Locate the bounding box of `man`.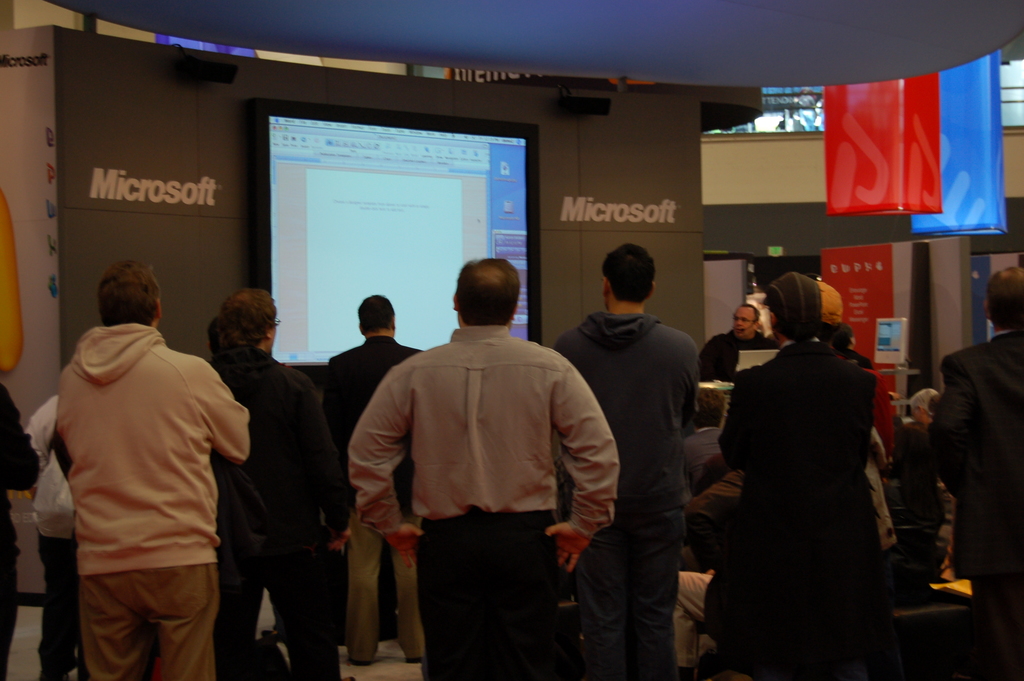
Bounding box: box=[330, 247, 620, 661].
